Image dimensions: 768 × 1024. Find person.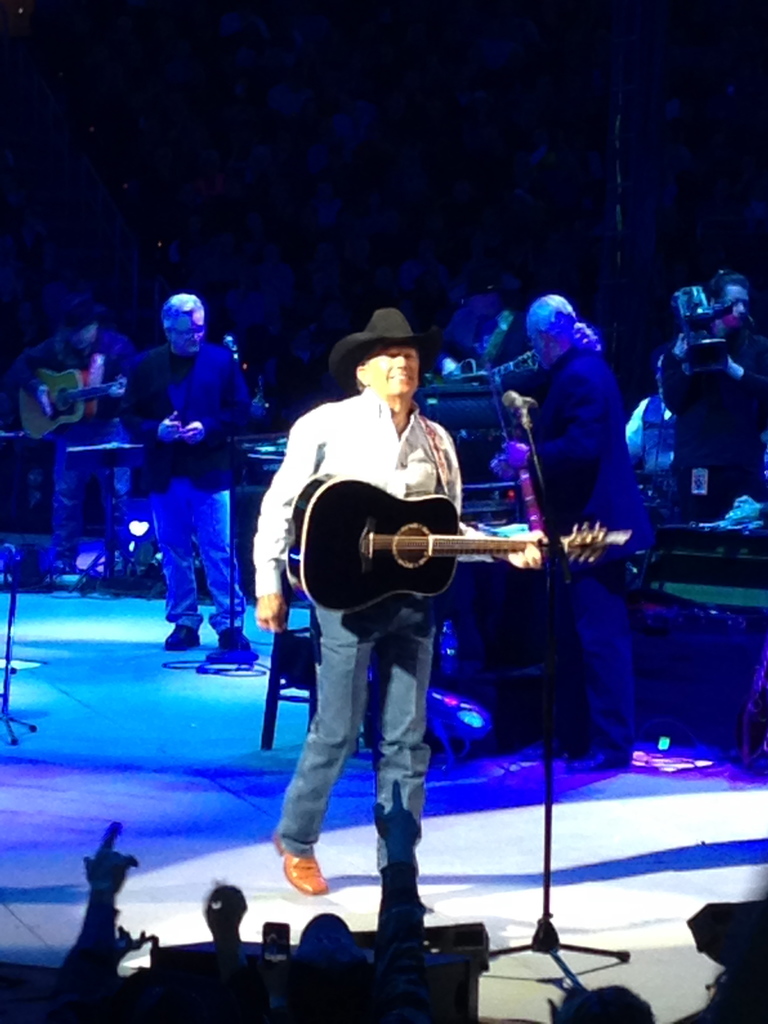
pyautogui.locateOnScreen(6, 290, 137, 575).
